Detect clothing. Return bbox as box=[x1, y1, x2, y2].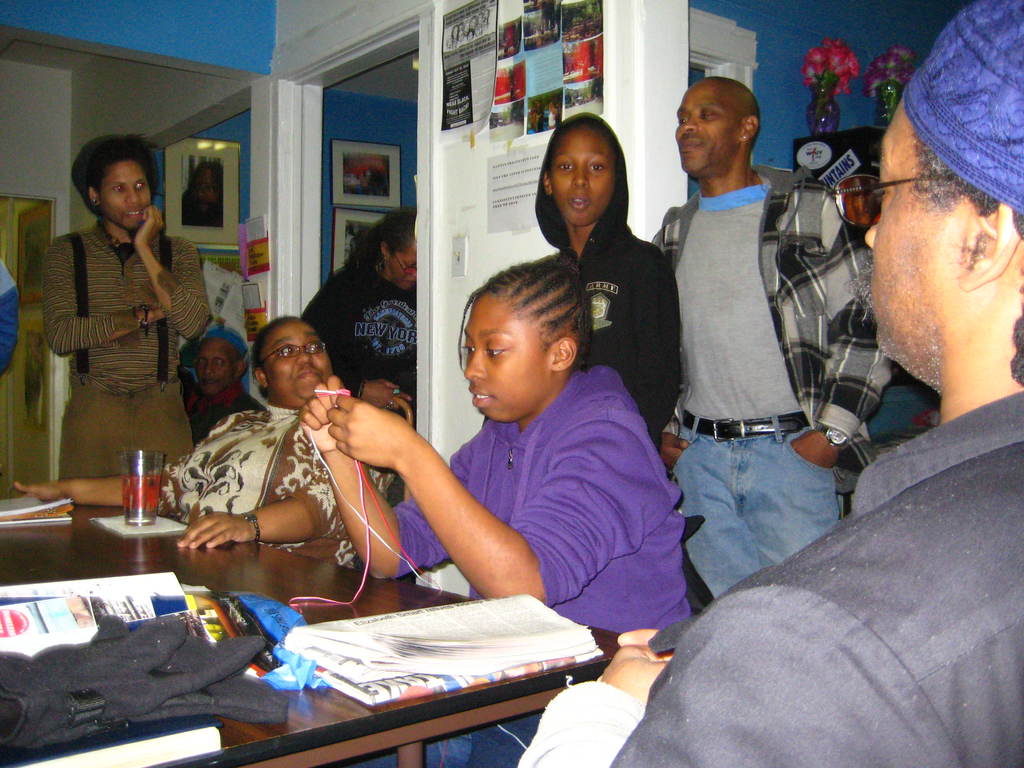
box=[292, 246, 420, 416].
